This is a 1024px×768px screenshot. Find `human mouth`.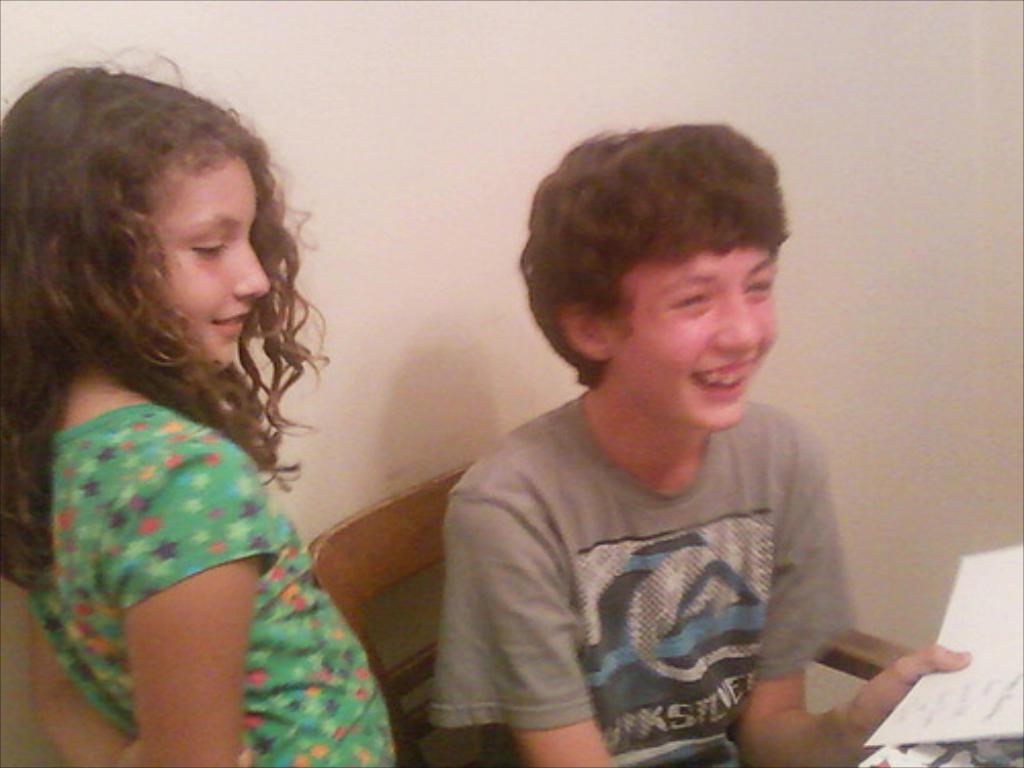
Bounding box: 692:360:756:403.
